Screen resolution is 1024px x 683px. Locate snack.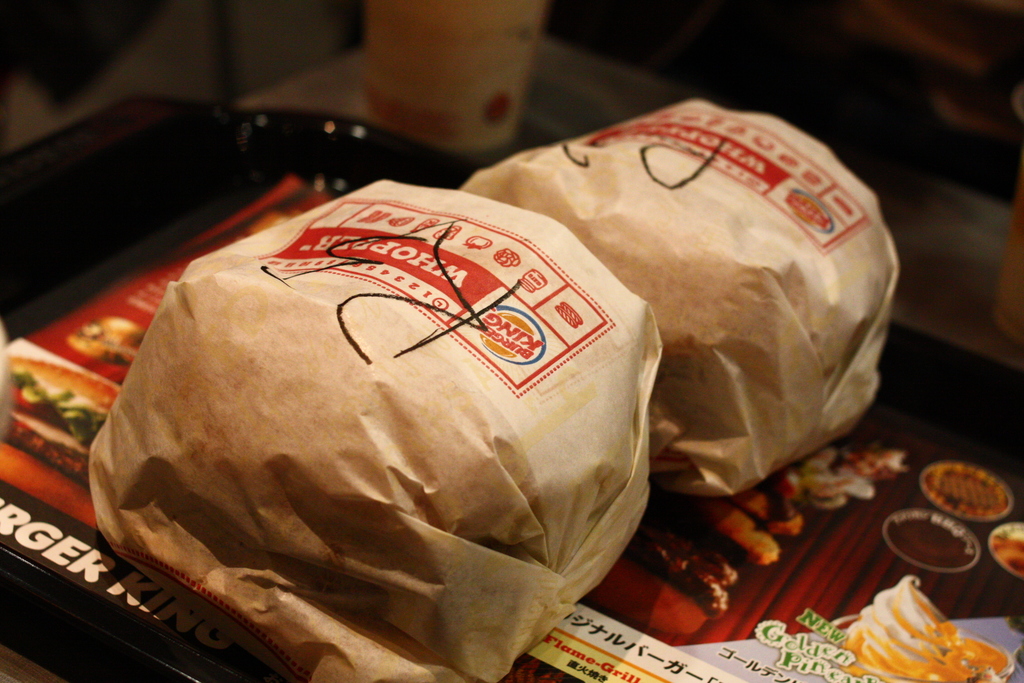
<region>108, 128, 784, 649</region>.
